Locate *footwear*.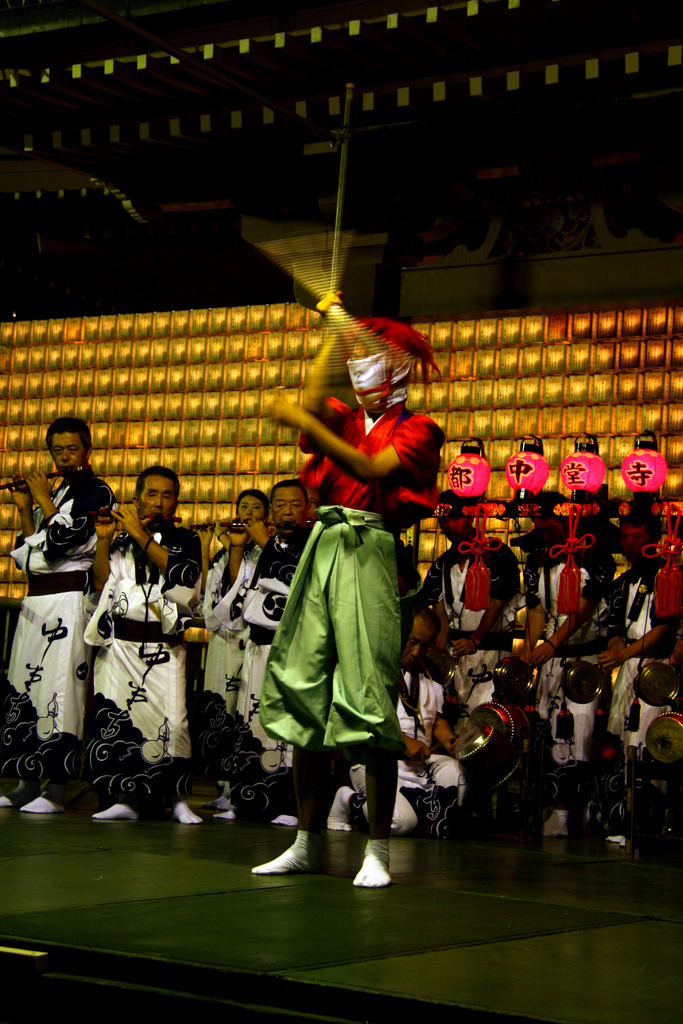
Bounding box: [251,828,324,882].
